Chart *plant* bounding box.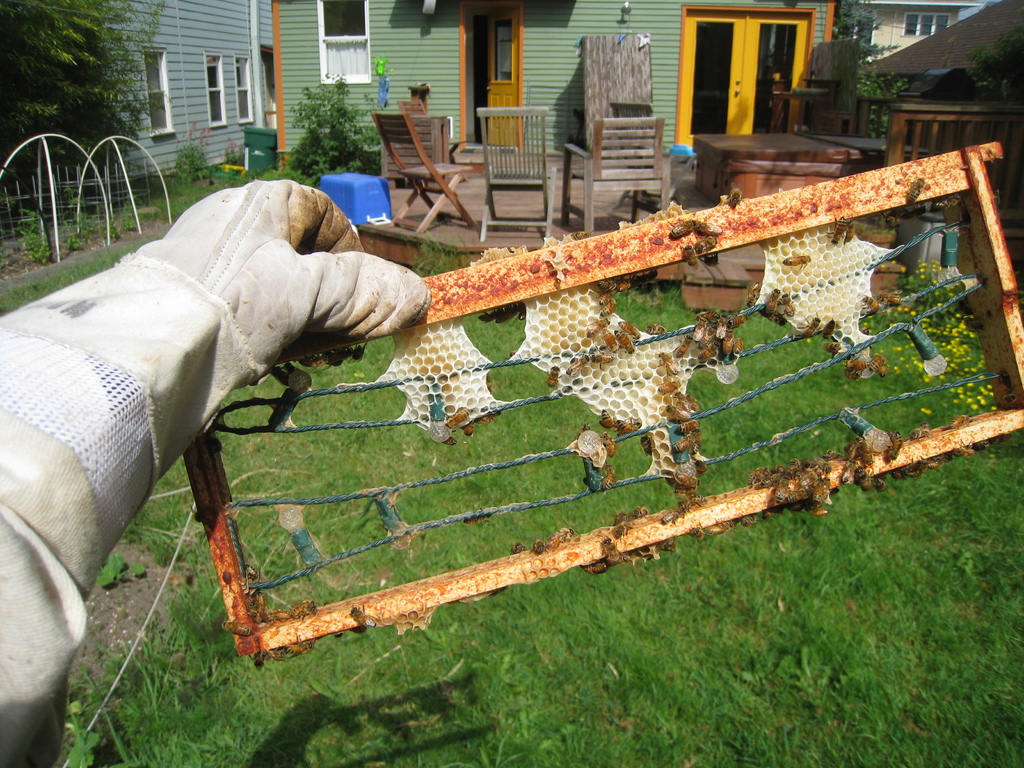
Charted: <box>100,213,120,243</box>.
